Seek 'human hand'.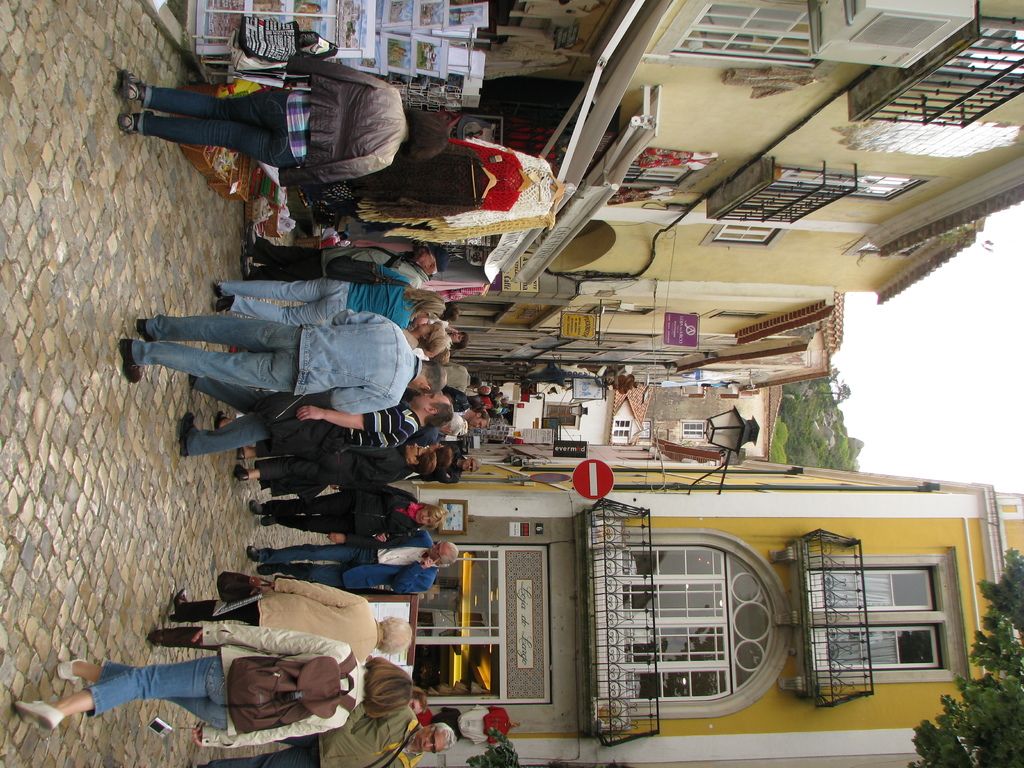
191,628,202,649.
